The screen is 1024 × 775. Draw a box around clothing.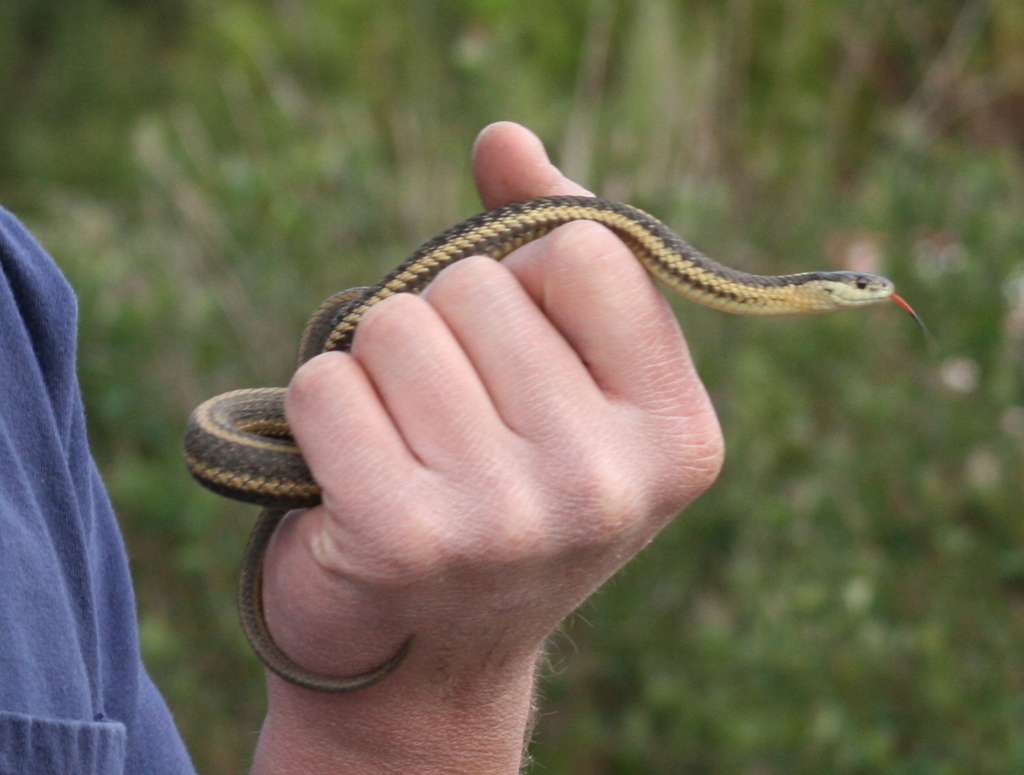
locate(0, 201, 198, 774).
